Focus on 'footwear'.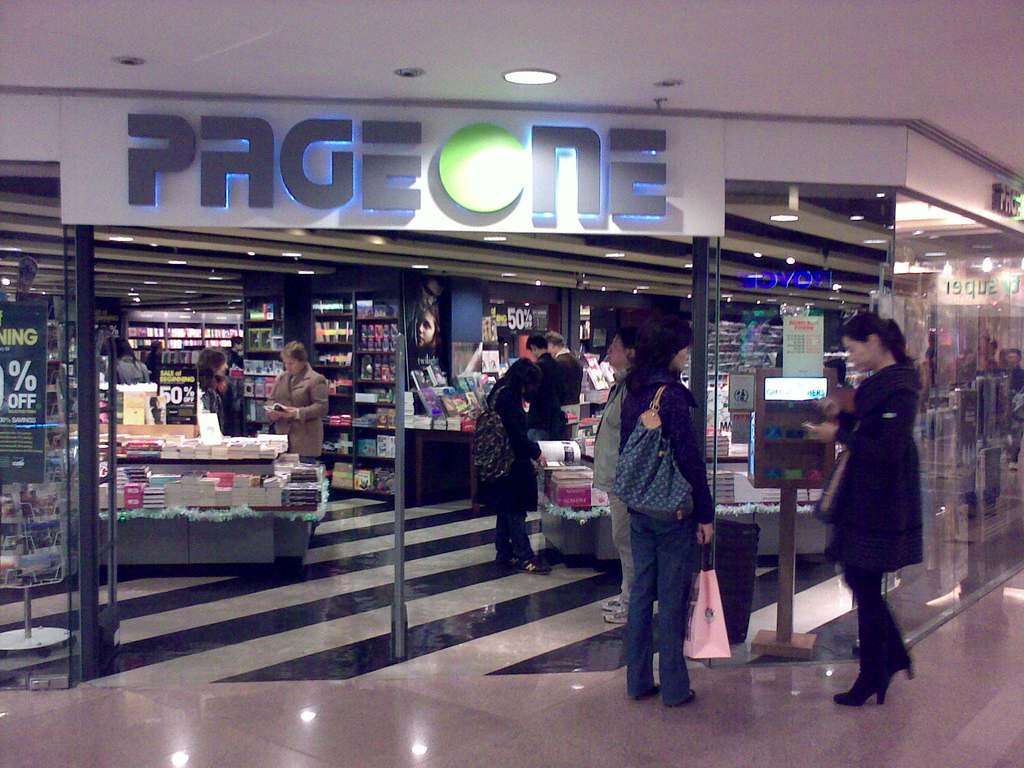
Focused at box=[511, 558, 550, 574].
